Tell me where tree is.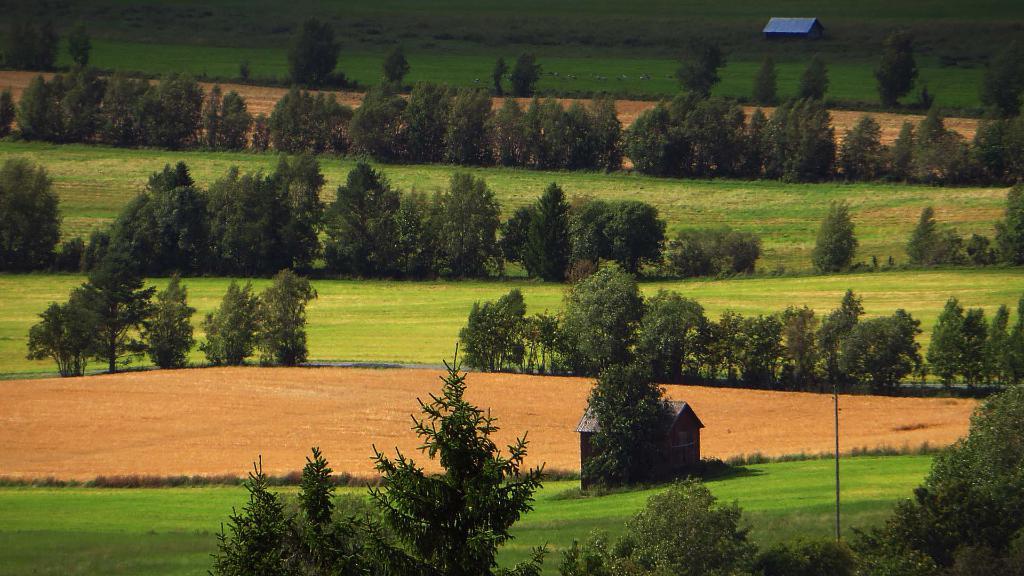
tree is at region(808, 196, 861, 272).
